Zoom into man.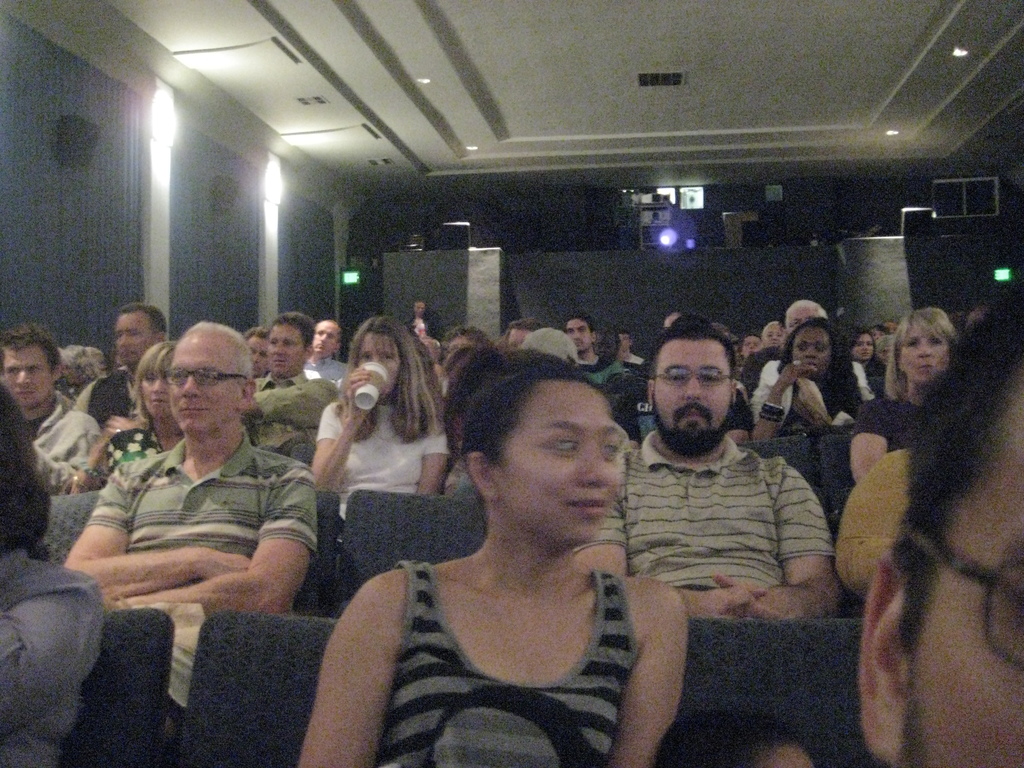
Zoom target: (x1=738, y1=297, x2=876, y2=437).
